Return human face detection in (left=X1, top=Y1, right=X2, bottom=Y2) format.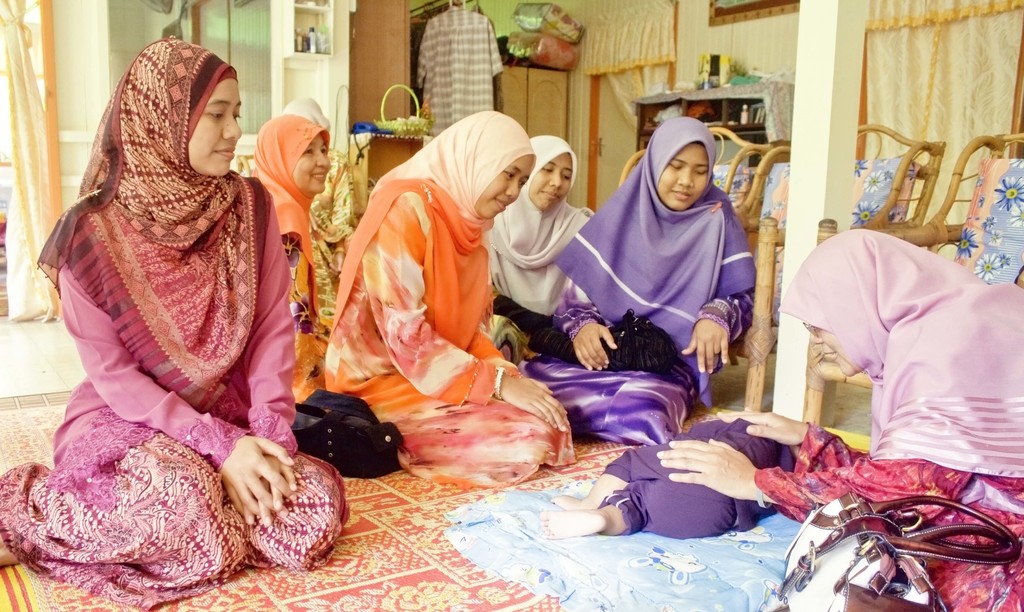
(left=292, top=134, right=330, bottom=197).
